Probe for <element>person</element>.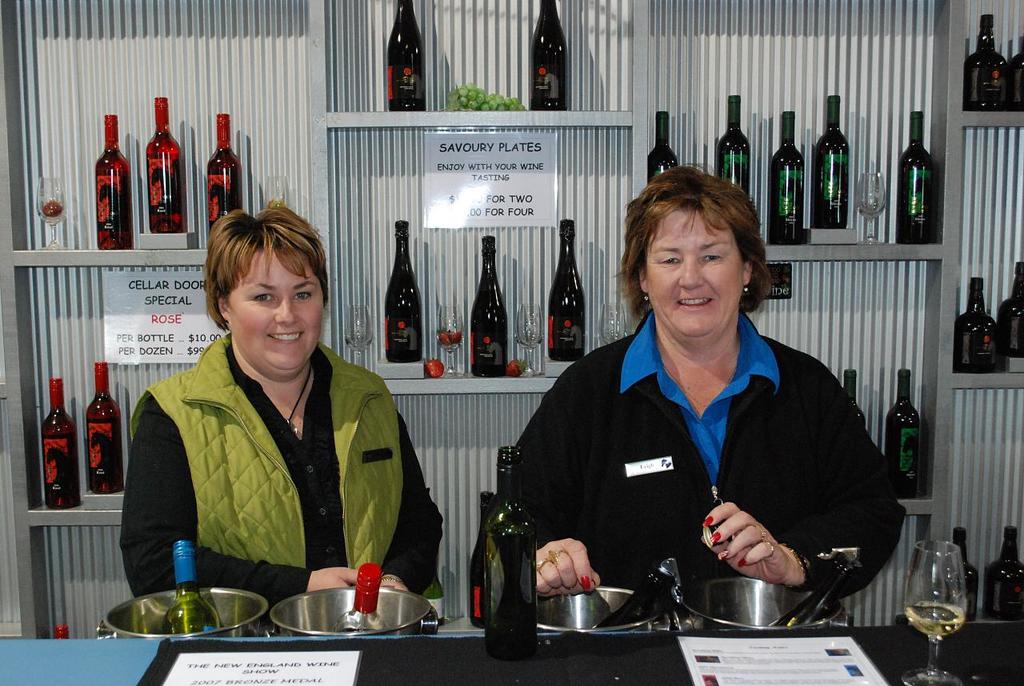
Probe result: left=117, top=206, right=448, bottom=637.
